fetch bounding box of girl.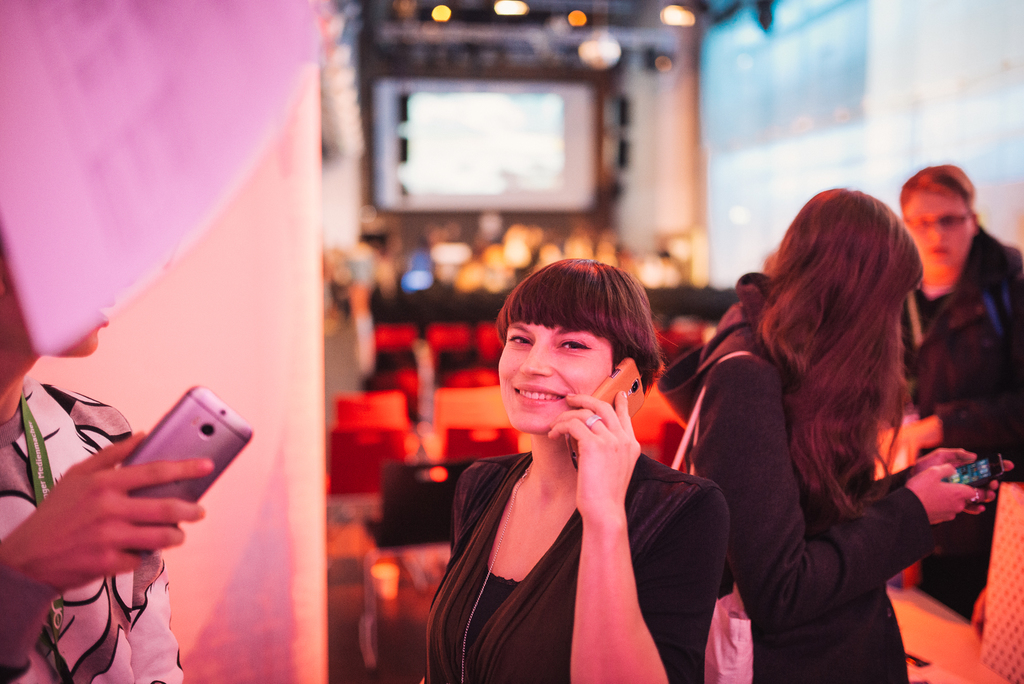
Bbox: bbox=[650, 188, 1012, 683].
